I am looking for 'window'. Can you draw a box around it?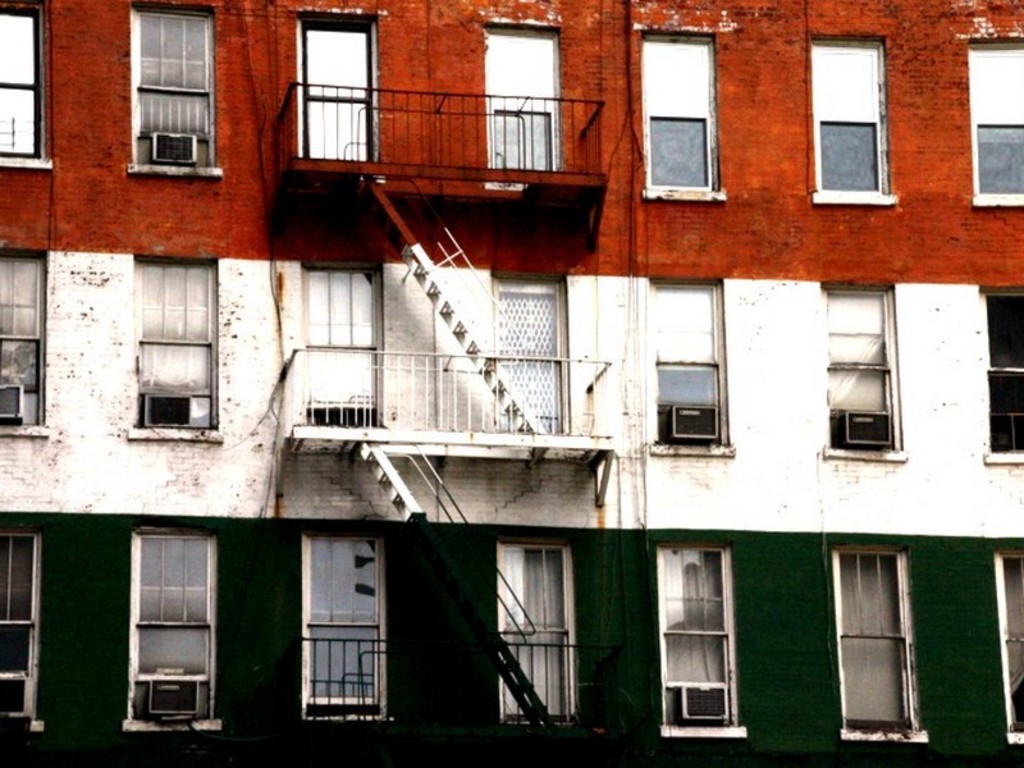
Sure, the bounding box is <bbox>966, 35, 1023, 204</bbox>.
